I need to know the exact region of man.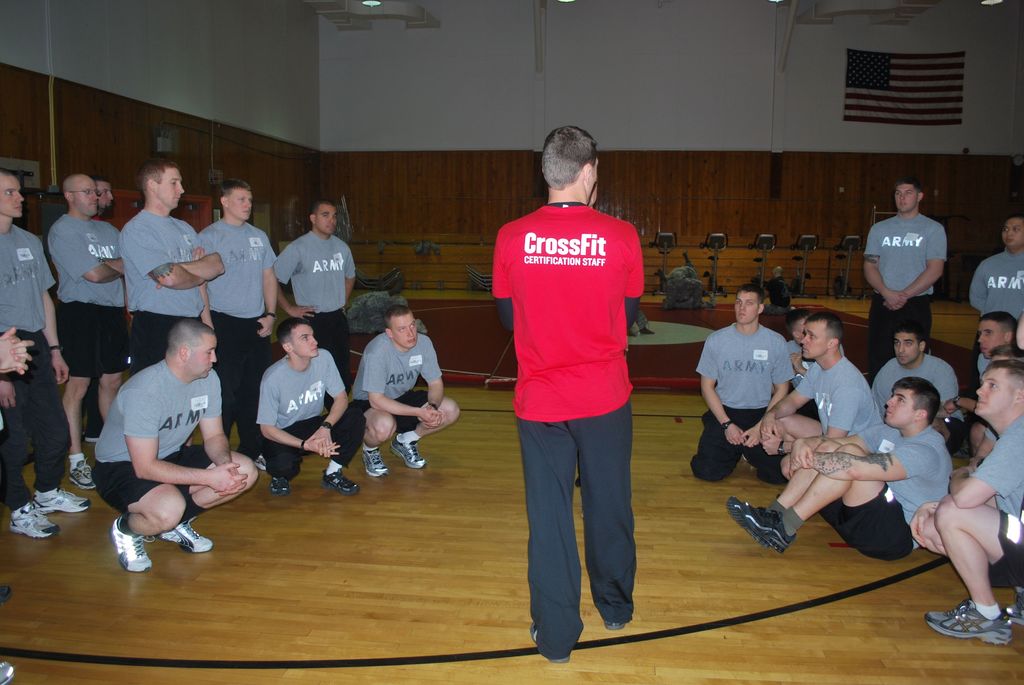
Region: rect(271, 196, 364, 384).
